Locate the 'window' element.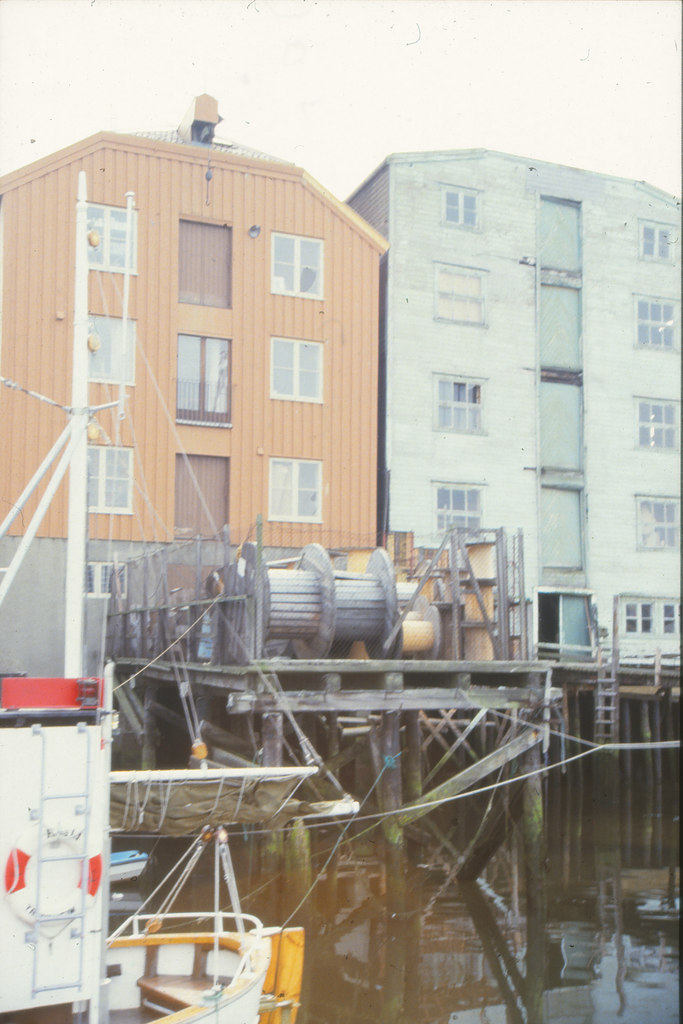
Element bbox: (268,230,323,300).
